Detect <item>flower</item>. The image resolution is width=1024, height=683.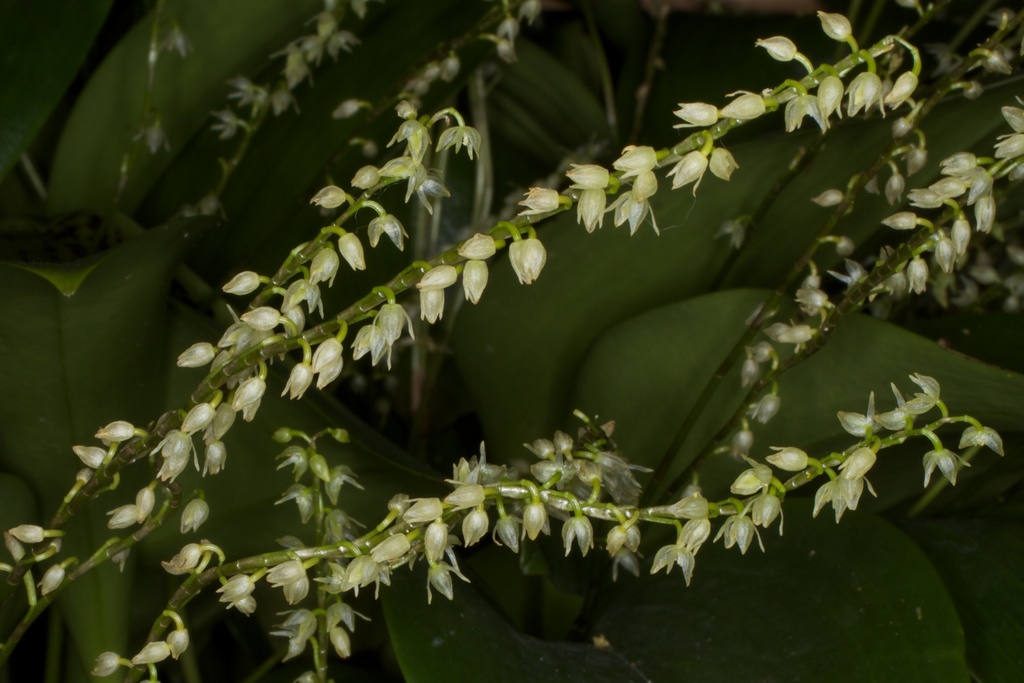
(836, 392, 873, 438).
